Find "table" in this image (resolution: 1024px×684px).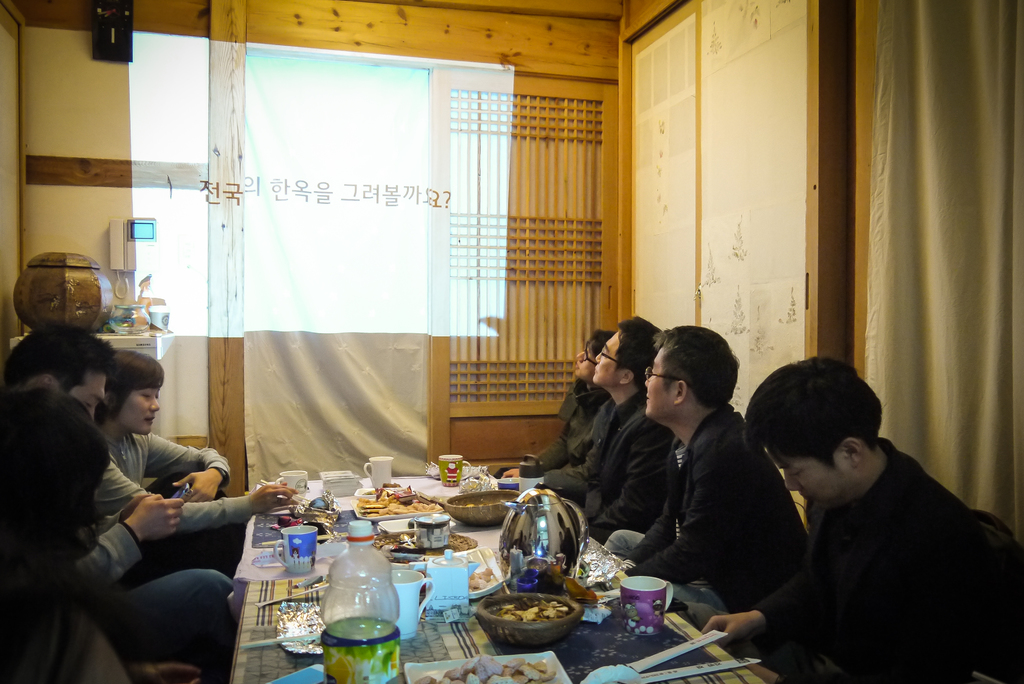
132 484 684 677.
